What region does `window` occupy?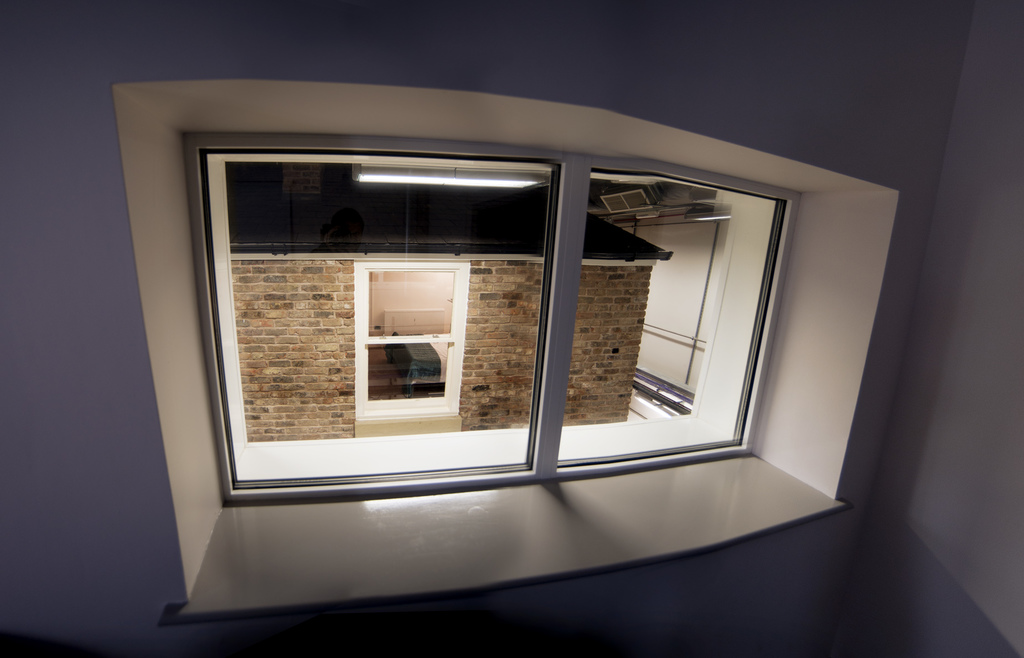
detection(350, 254, 478, 421).
